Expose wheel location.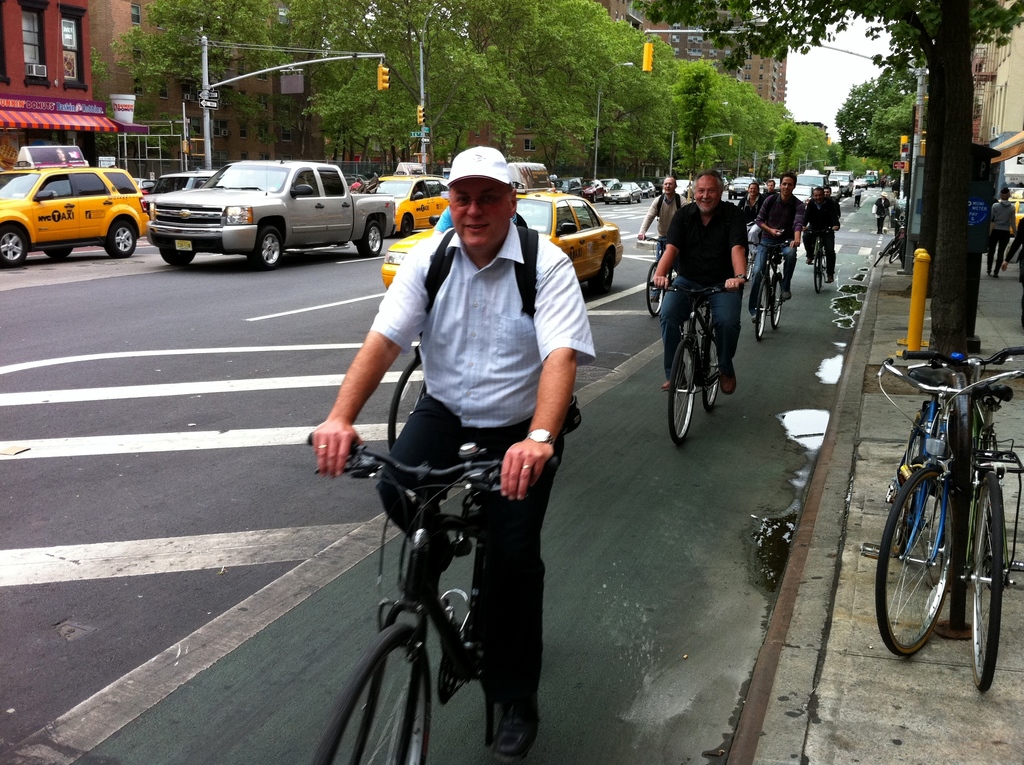
Exposed at 876:466:956:658.
